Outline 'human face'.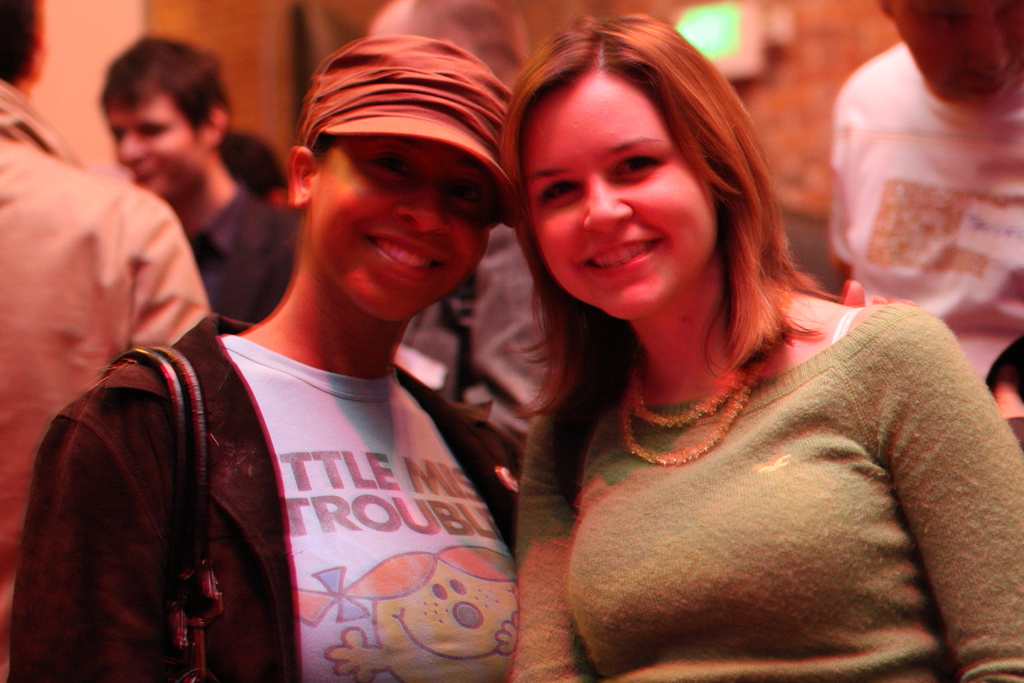
Outline: box(306, 143, 495, 318).
